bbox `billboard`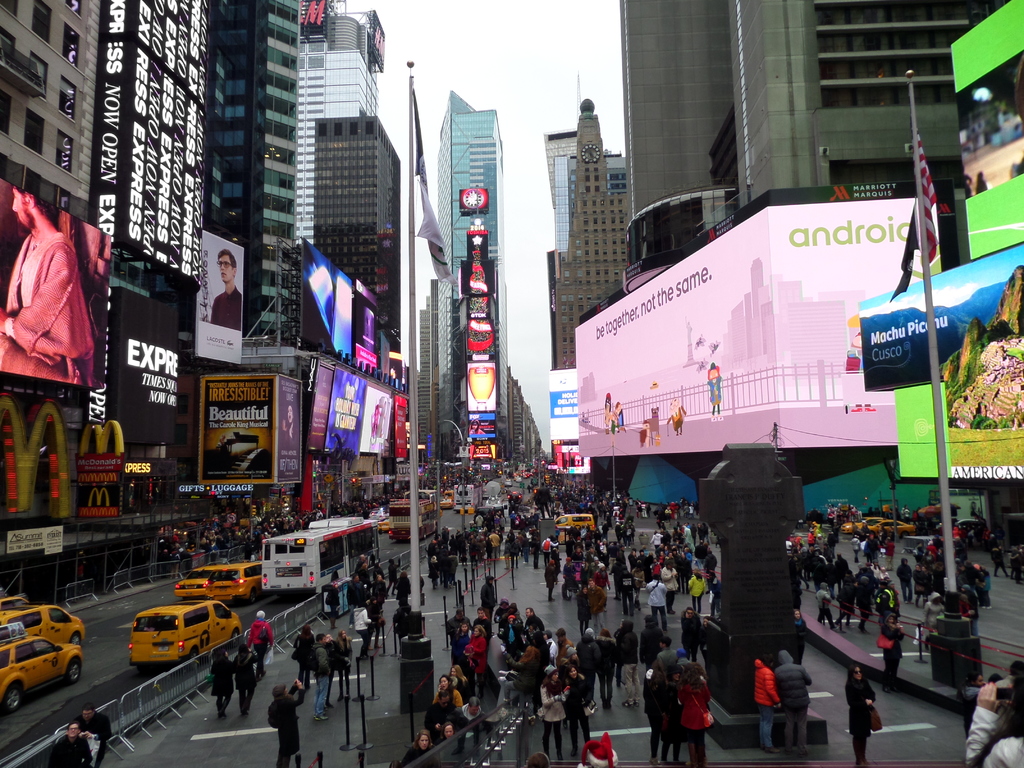
[x1=191, y1=233, x2=244, y2=369]
